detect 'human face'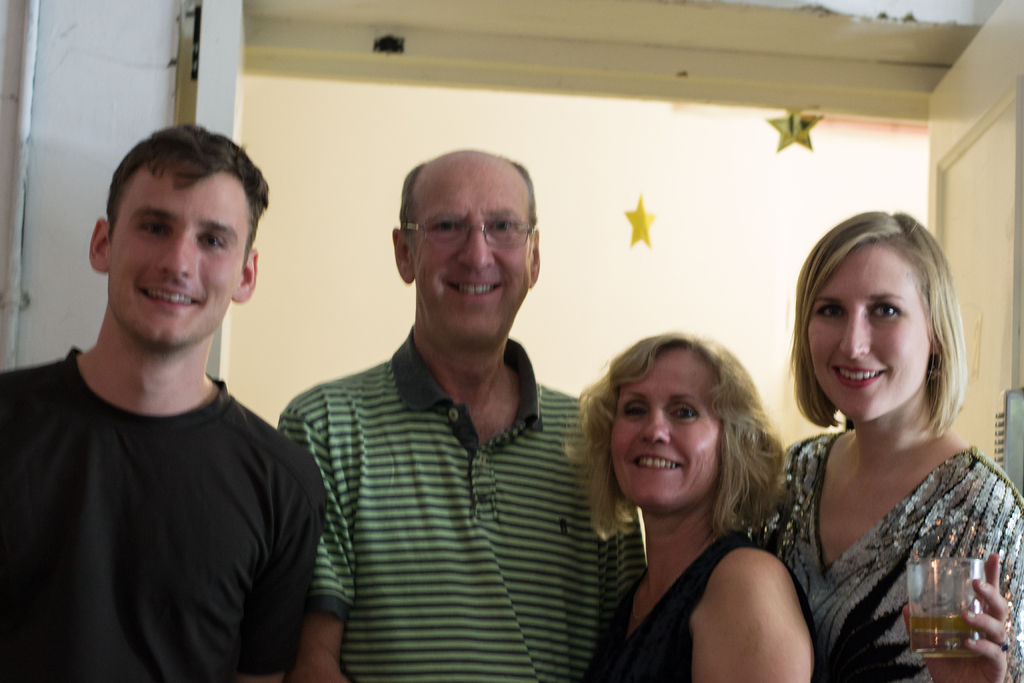
109/156/247/347
